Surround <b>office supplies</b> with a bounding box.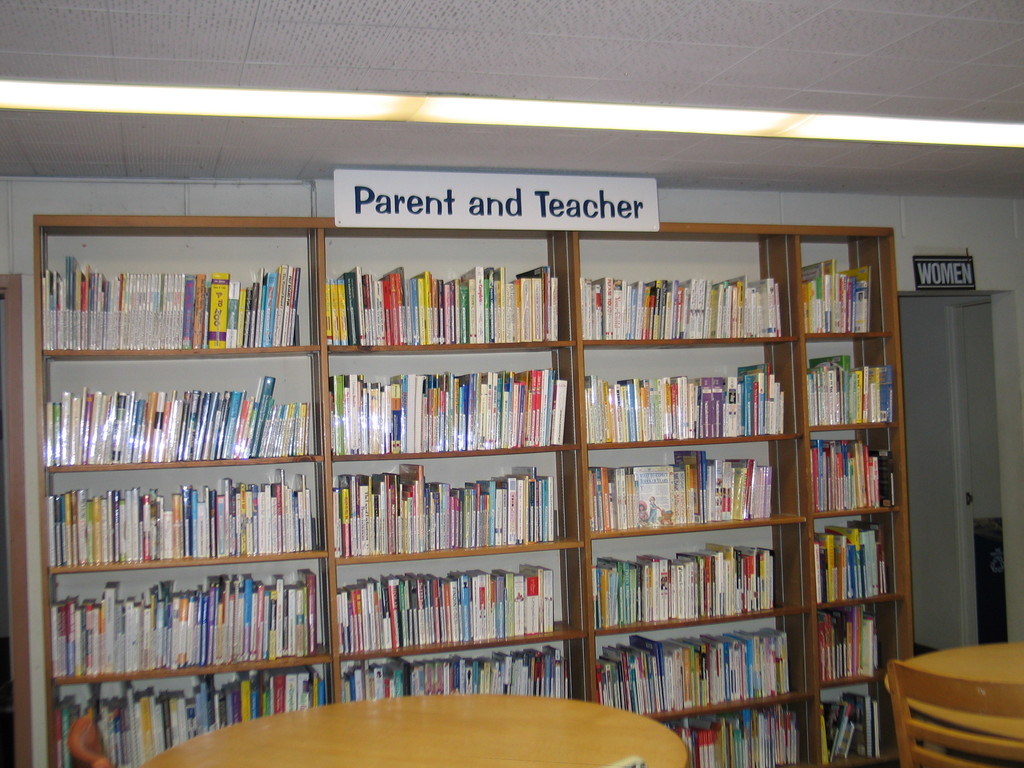
{"x1": 801, "y1": 347, "x2": 900, "y2": 419}.
